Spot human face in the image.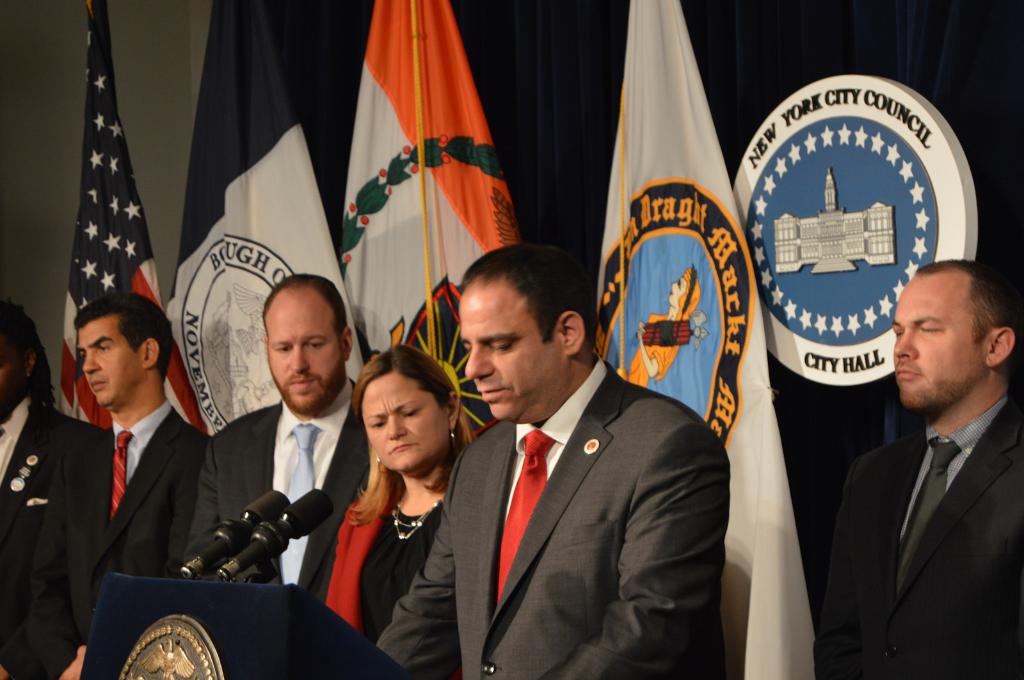
human face found at region(269, 301, 342, 407).
